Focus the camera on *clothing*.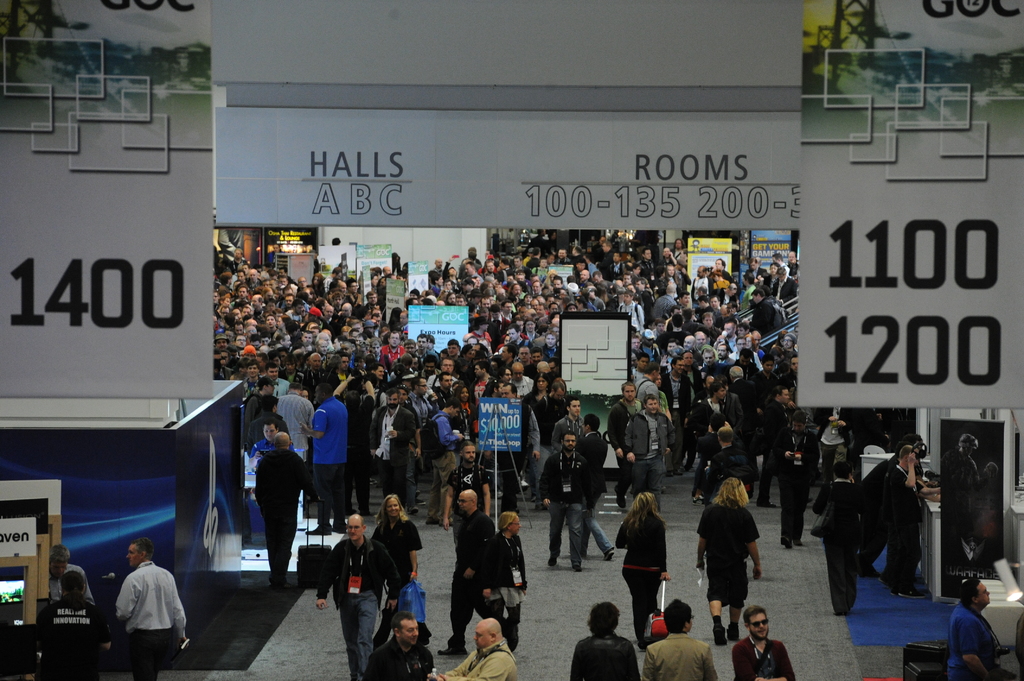
Focus region: [x1=536, y1=447, x2=585, y2=552].
